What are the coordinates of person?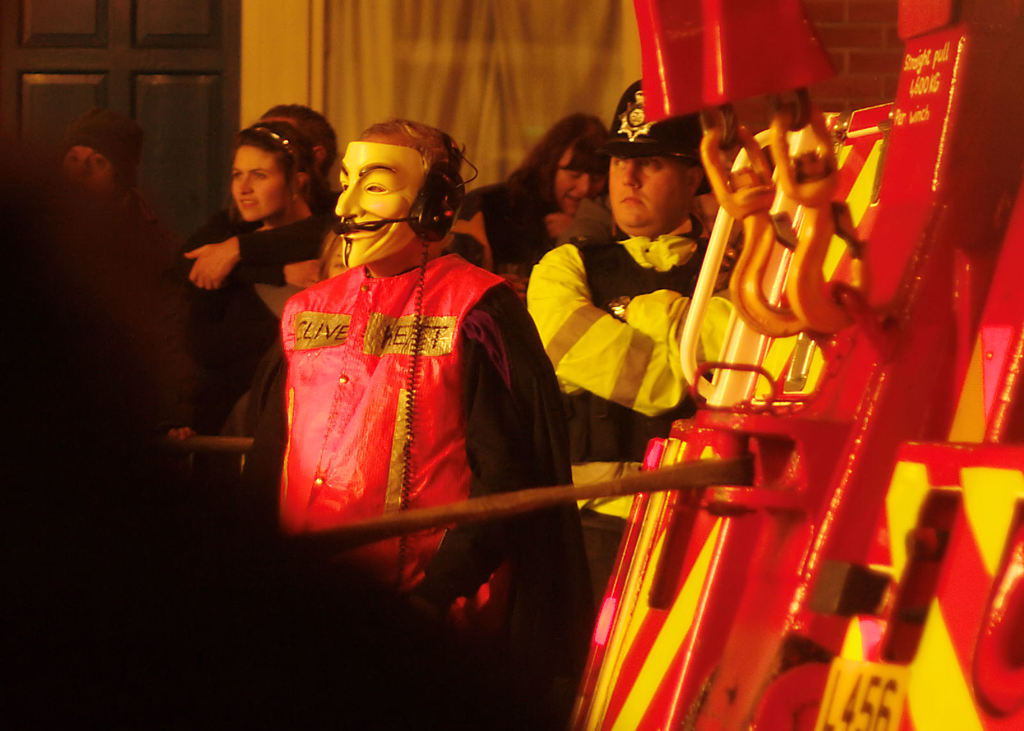
box=[253, 116, 552, 636].
